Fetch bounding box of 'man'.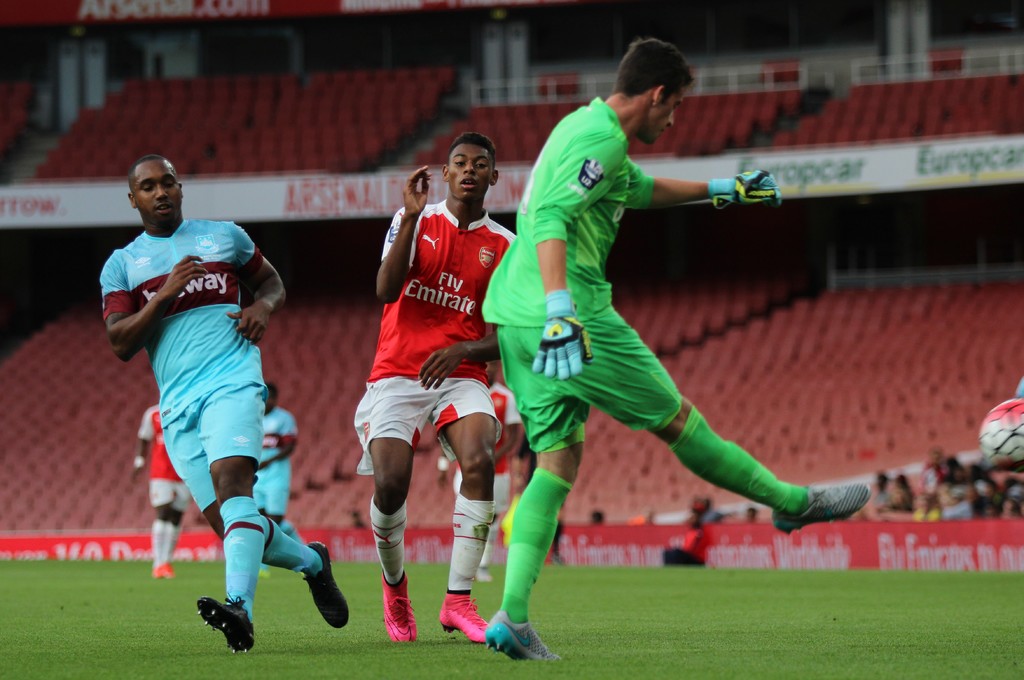
Bbox: [left=353, top=130, right=515, bottom=644].
